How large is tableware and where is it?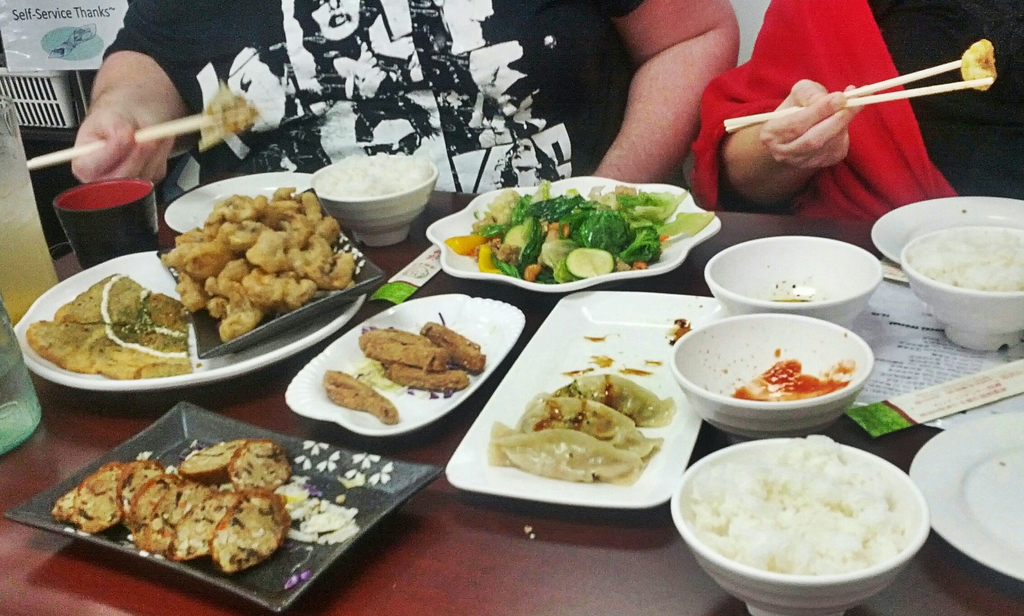
Bounding box: BBox(669, 437, 934, 615).
